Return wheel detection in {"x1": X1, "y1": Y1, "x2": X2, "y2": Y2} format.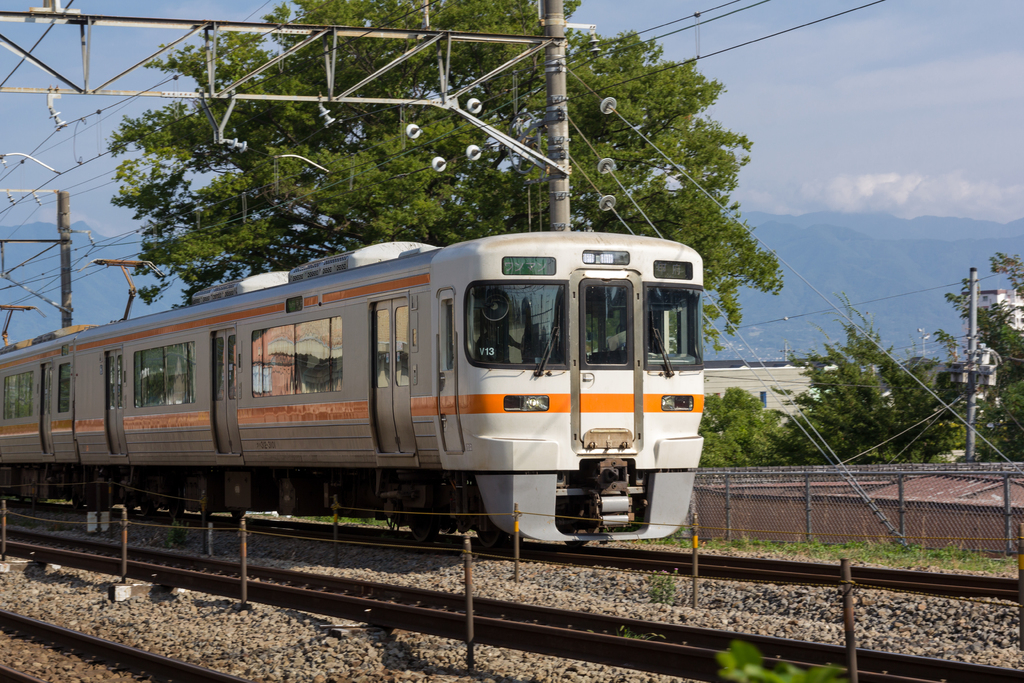
{"x1": 172, "y1": 506, "x2": 185, "y2": 513}.
